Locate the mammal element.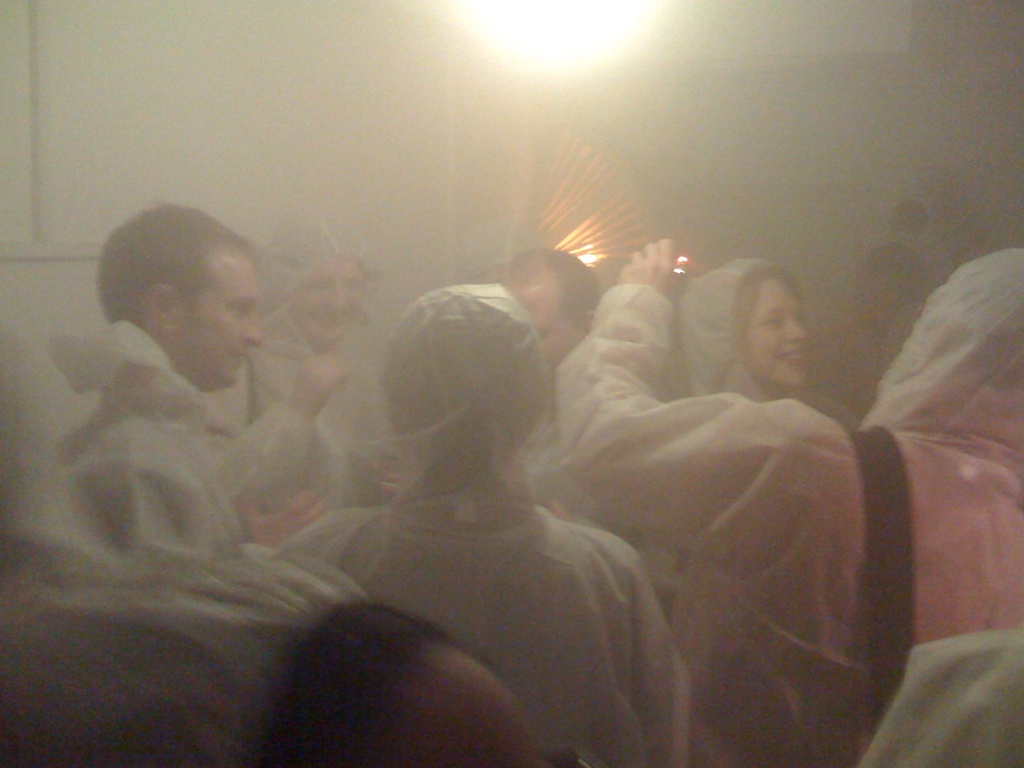
Element bbox: select_region(495, 240, 614, 363).
